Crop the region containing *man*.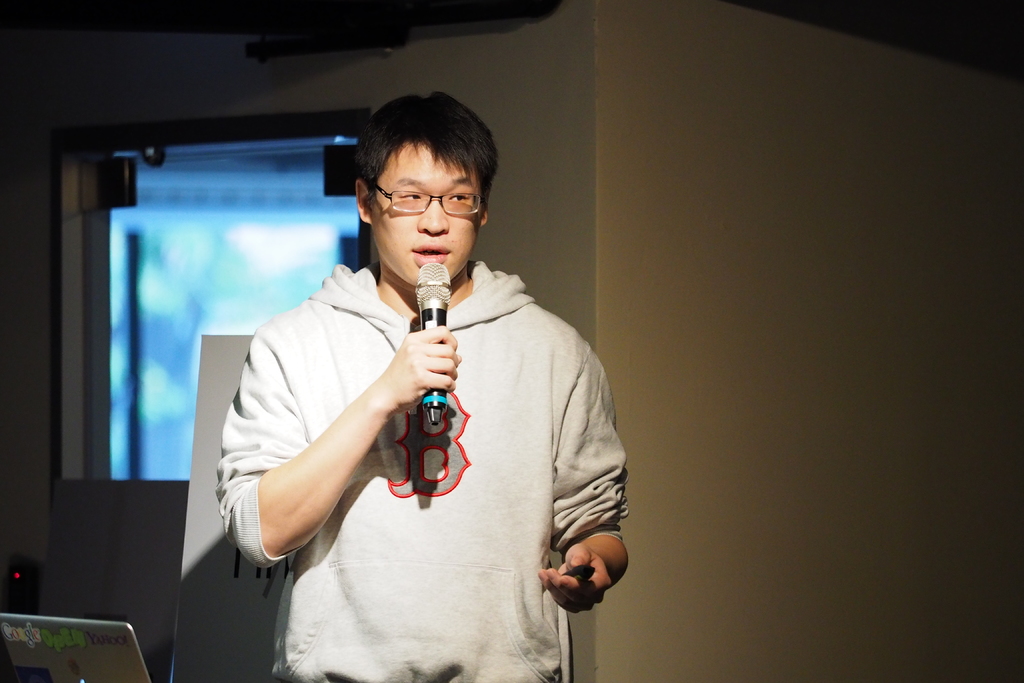
Crop region: l=218, t=81, r=637, b=682.
